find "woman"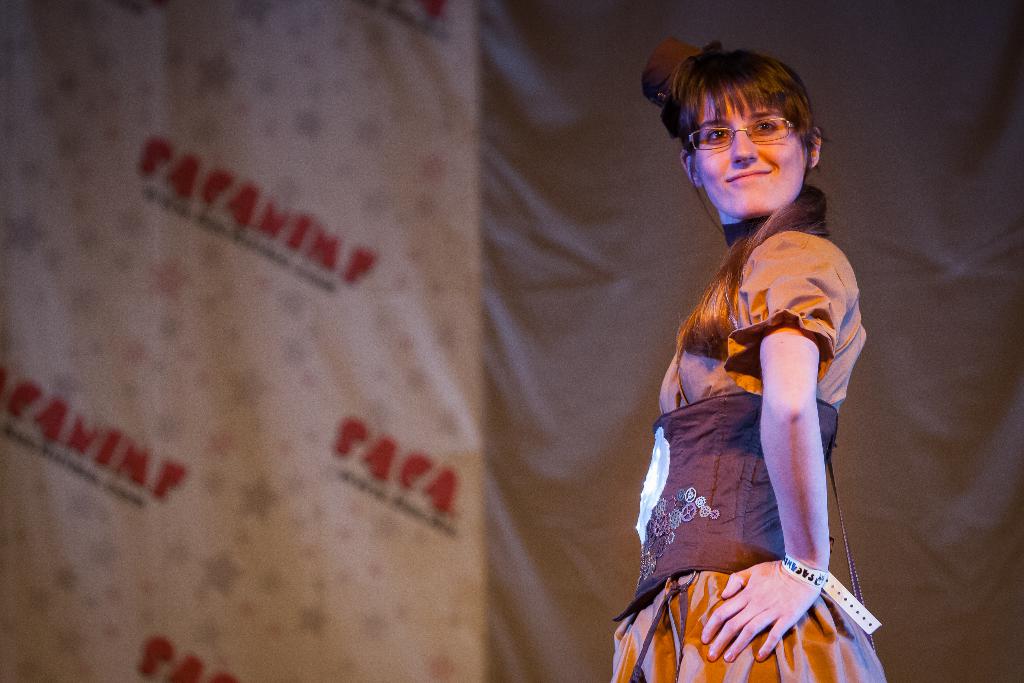
601, 38, 892, 682
